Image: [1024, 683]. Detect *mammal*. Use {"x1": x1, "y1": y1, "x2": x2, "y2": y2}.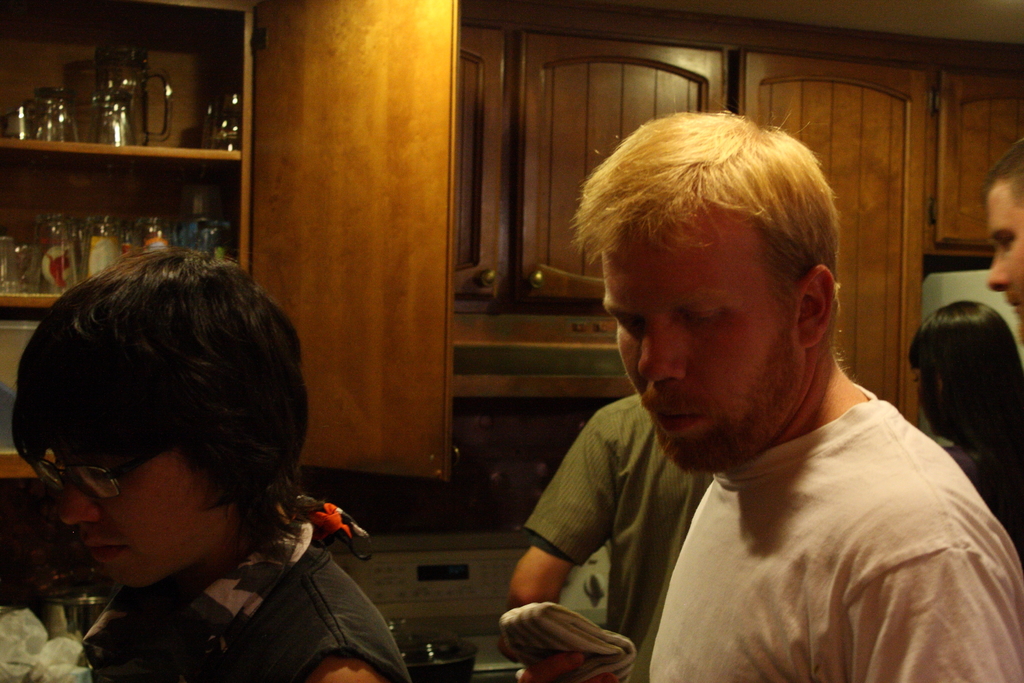
{"x1": 499, "y1": 397, "x2": 712, "y2": 641}.
